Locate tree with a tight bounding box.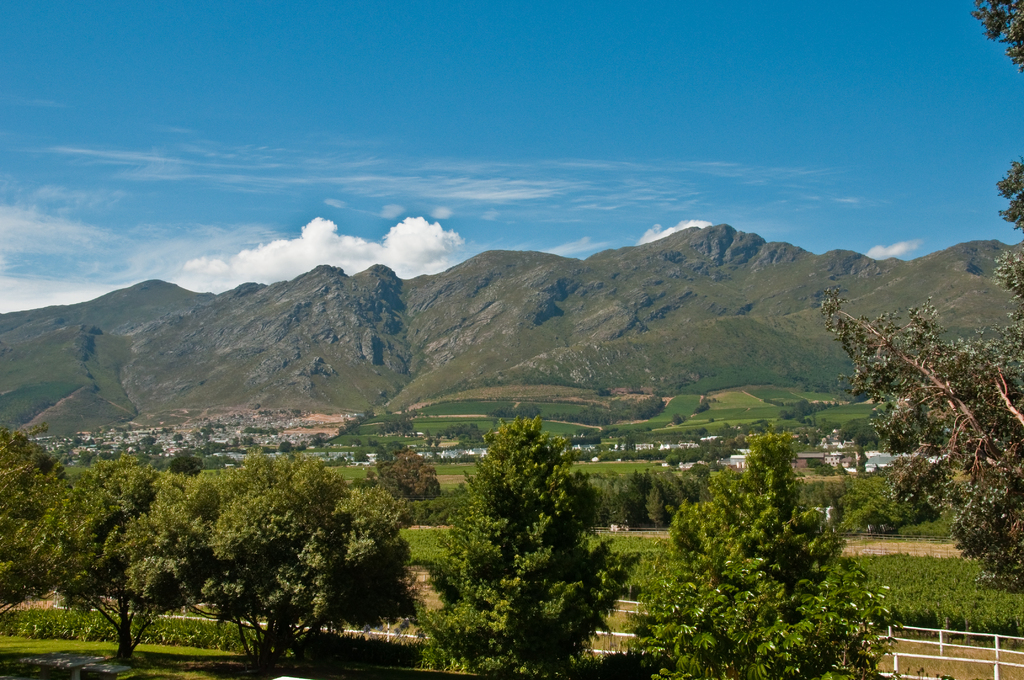
374:444:440:501.
